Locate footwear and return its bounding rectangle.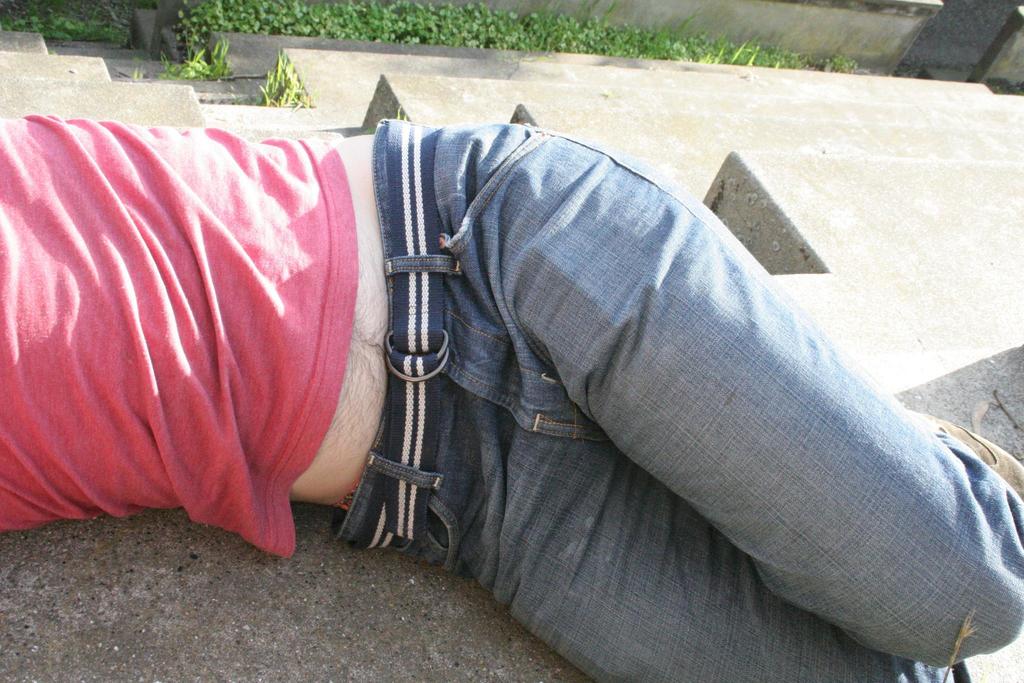
<box>909,409,1023,497</box>.
